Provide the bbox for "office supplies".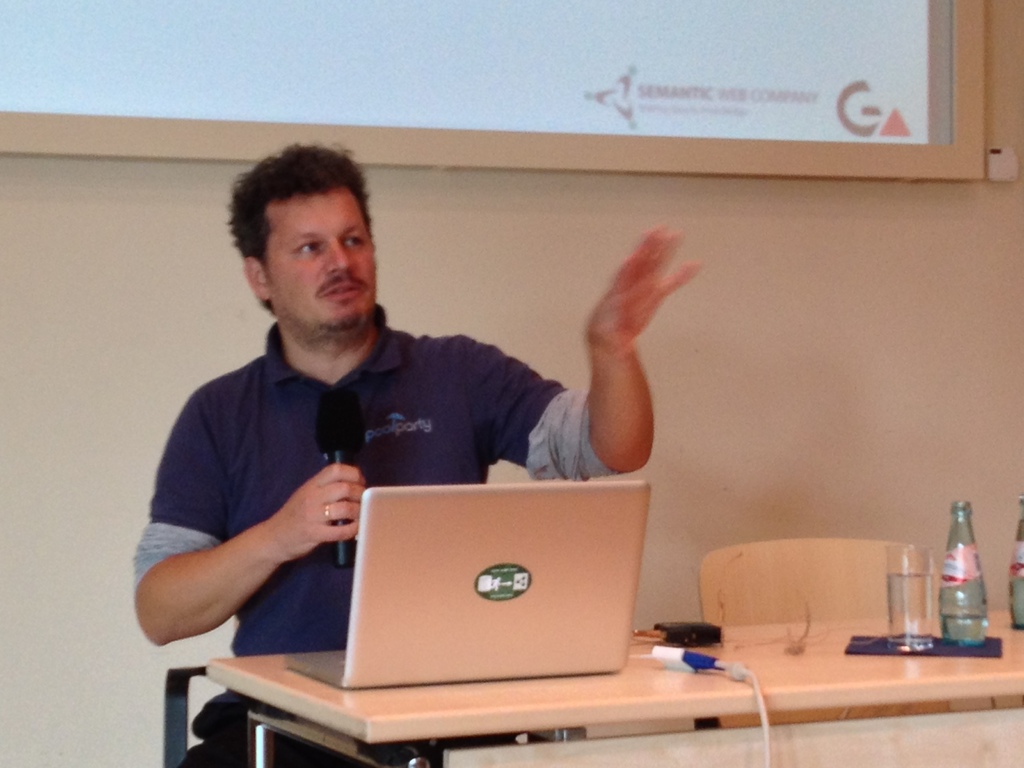
[940, 500, 991, 643].
